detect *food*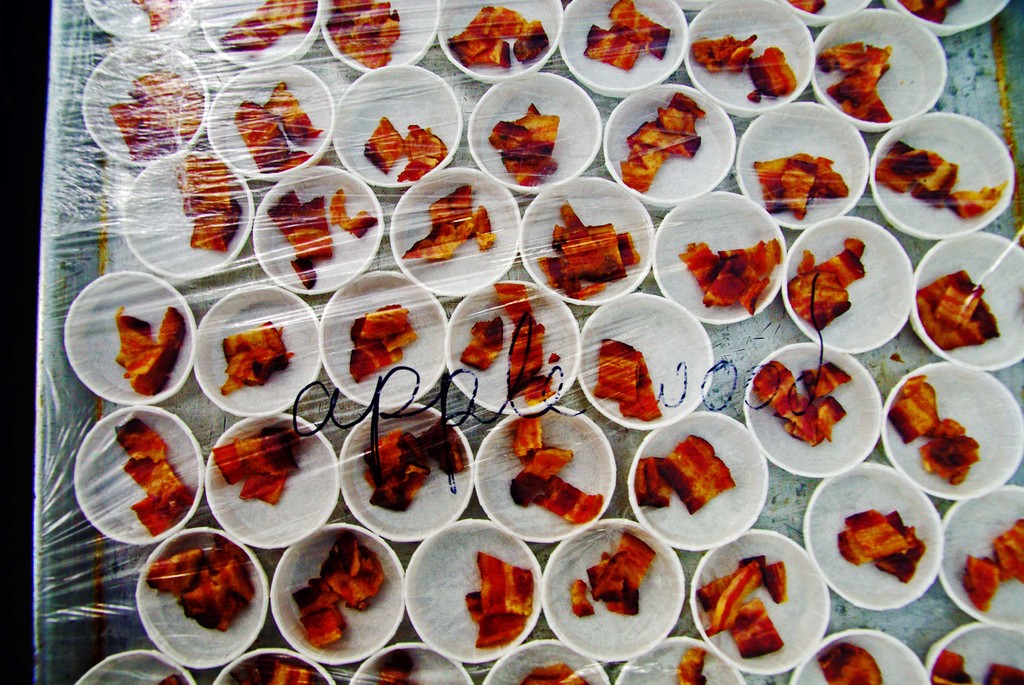
582/528/655/615
